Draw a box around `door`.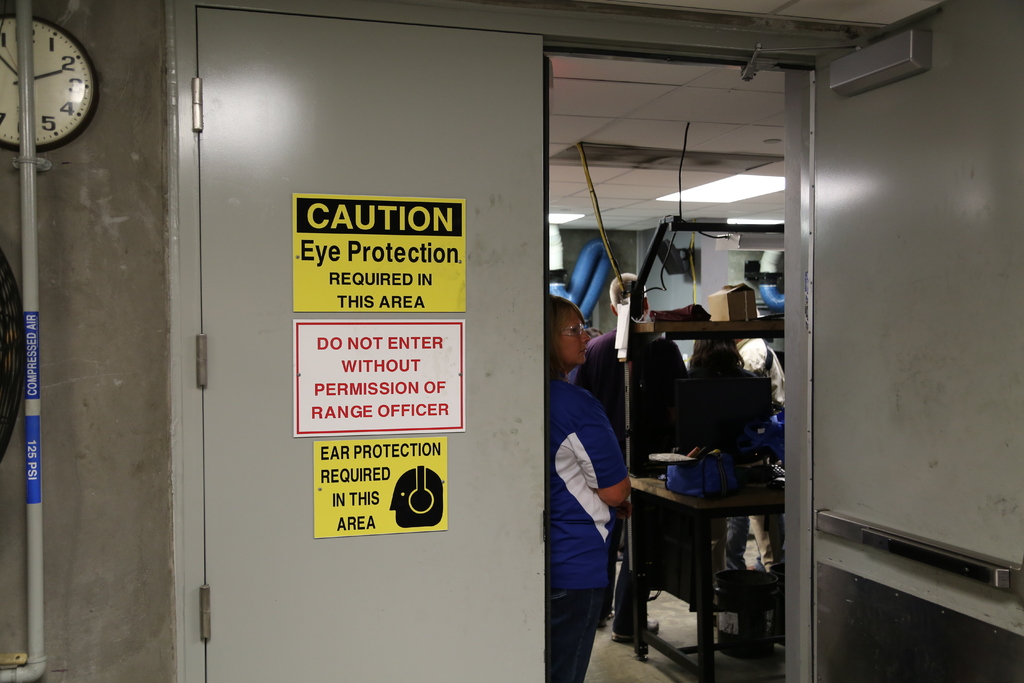
<bbox>163, 0, 858, 646</bbox>.
